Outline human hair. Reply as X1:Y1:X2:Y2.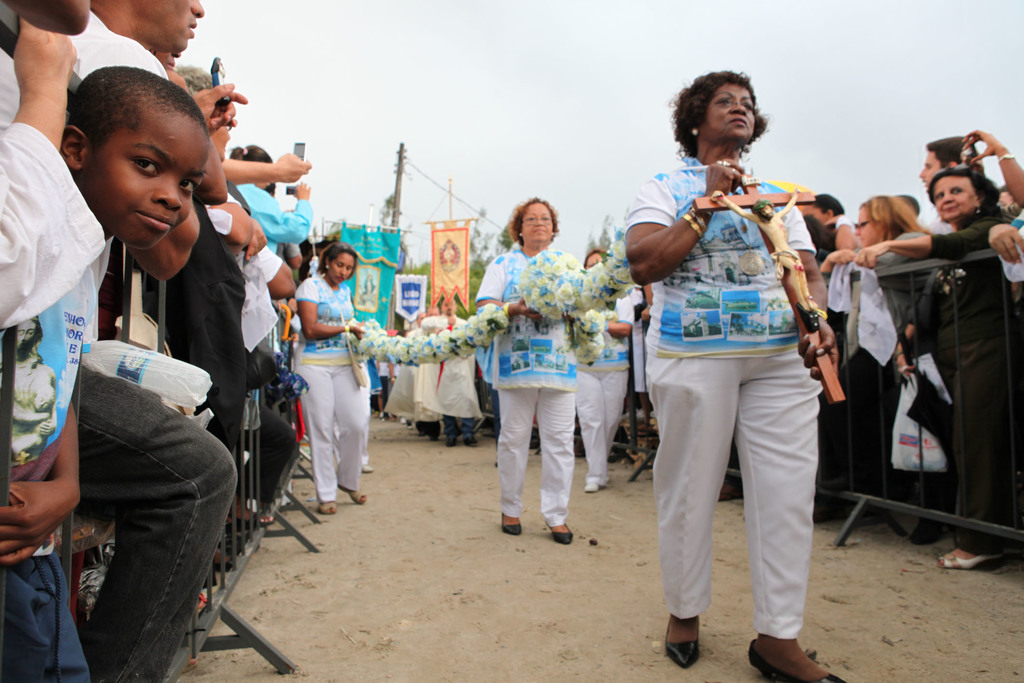
903:192:919:218.
